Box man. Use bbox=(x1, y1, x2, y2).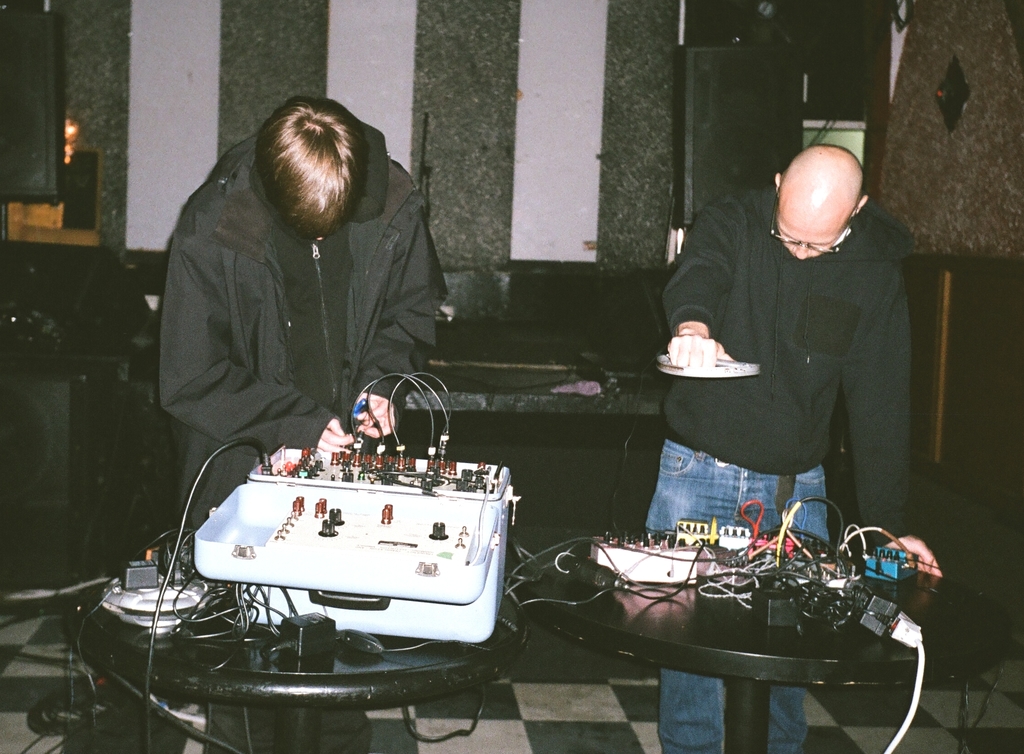
bbox=(645, 141, 939, 753).
